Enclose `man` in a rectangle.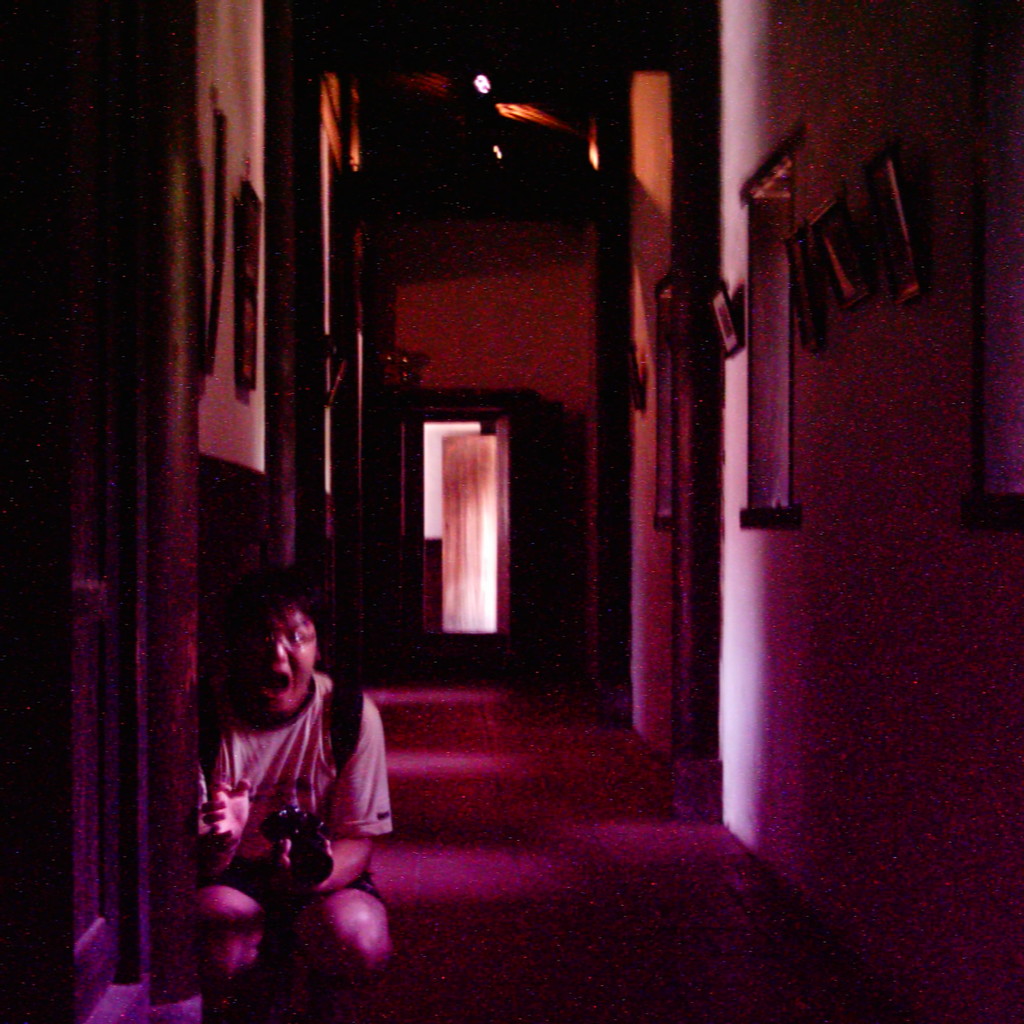
{"left": 185, "top": 584, "right": 409, "bottom": 935}.
